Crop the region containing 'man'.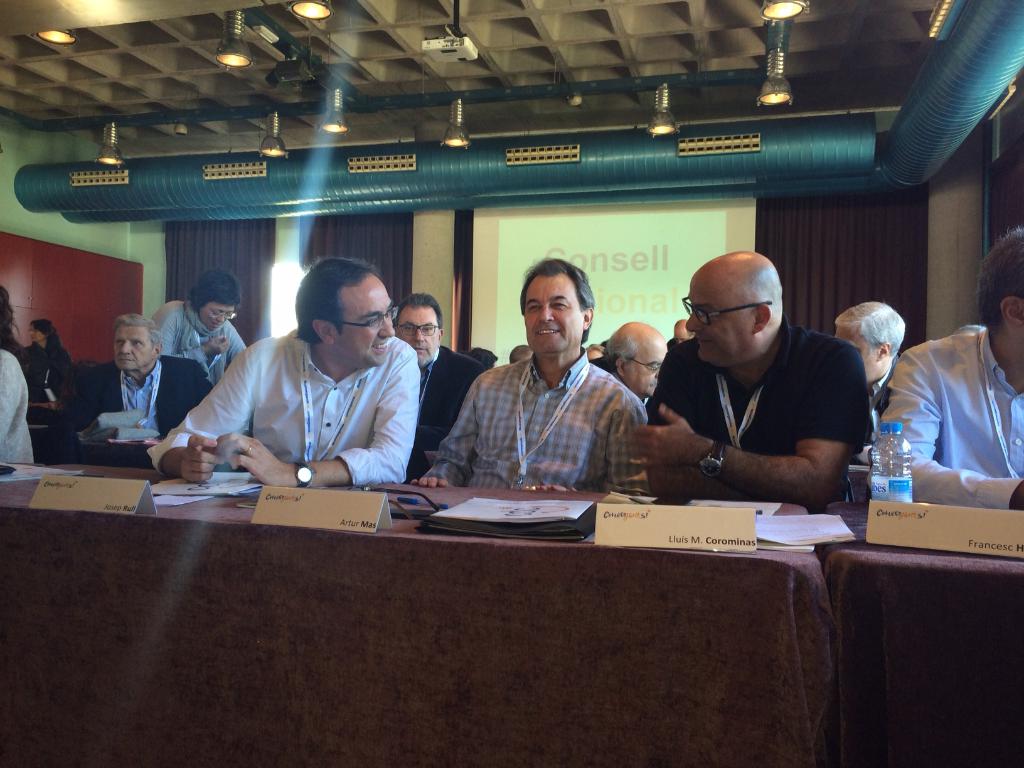
Crop region: <bbox>883, 224, 1023, 507</bbox>.
